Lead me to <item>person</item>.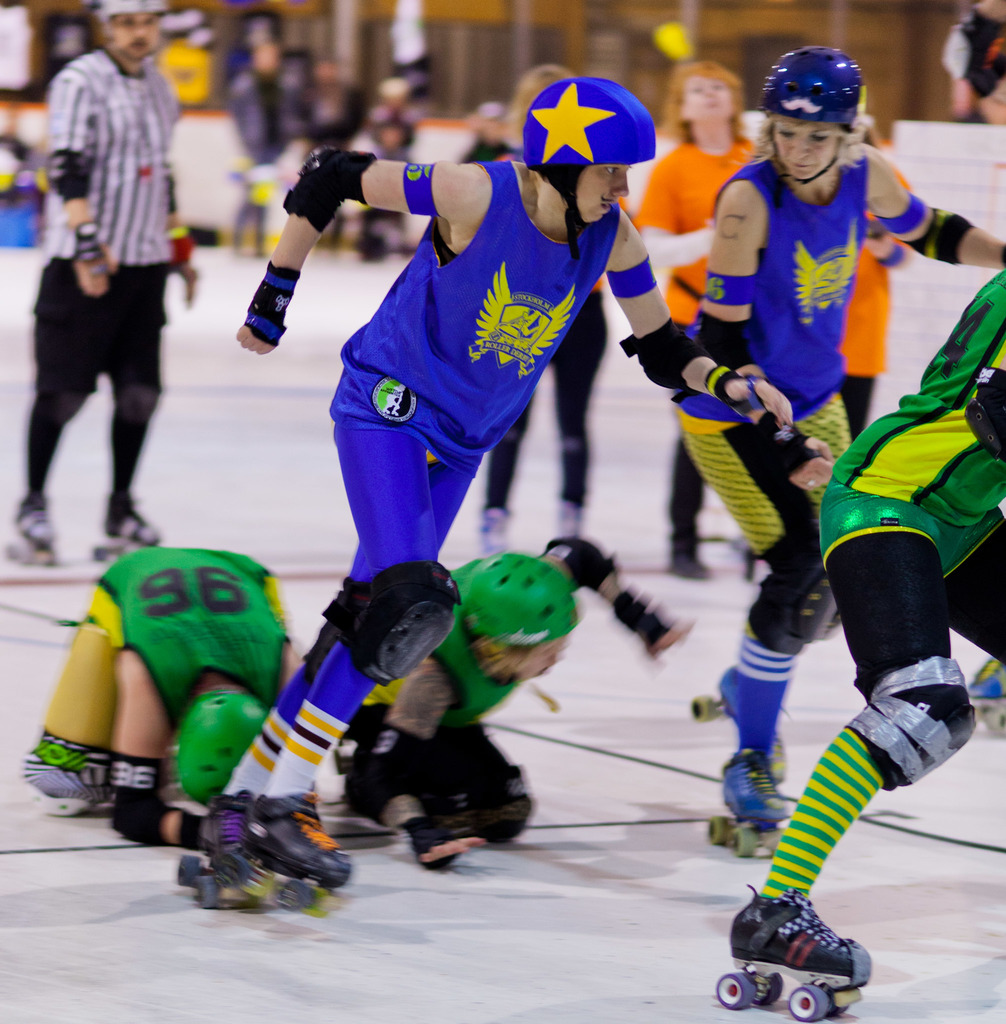
Lead to box(471, 153, 633, 554).
